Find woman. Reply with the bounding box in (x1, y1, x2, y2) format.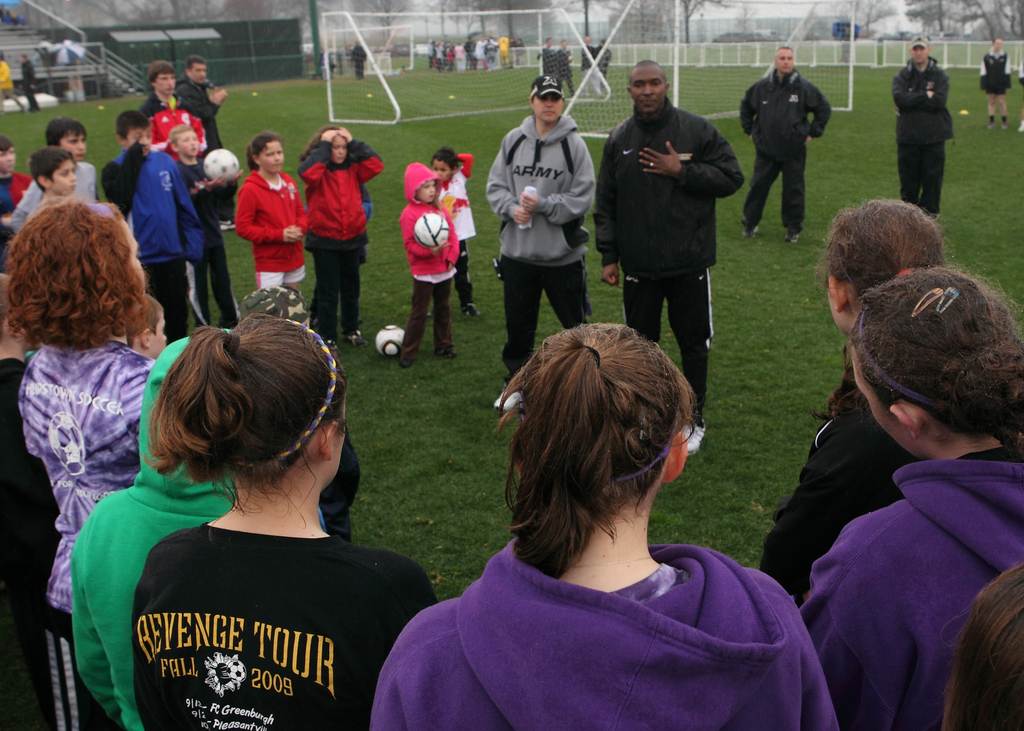
(371, 321, 842, 730).
